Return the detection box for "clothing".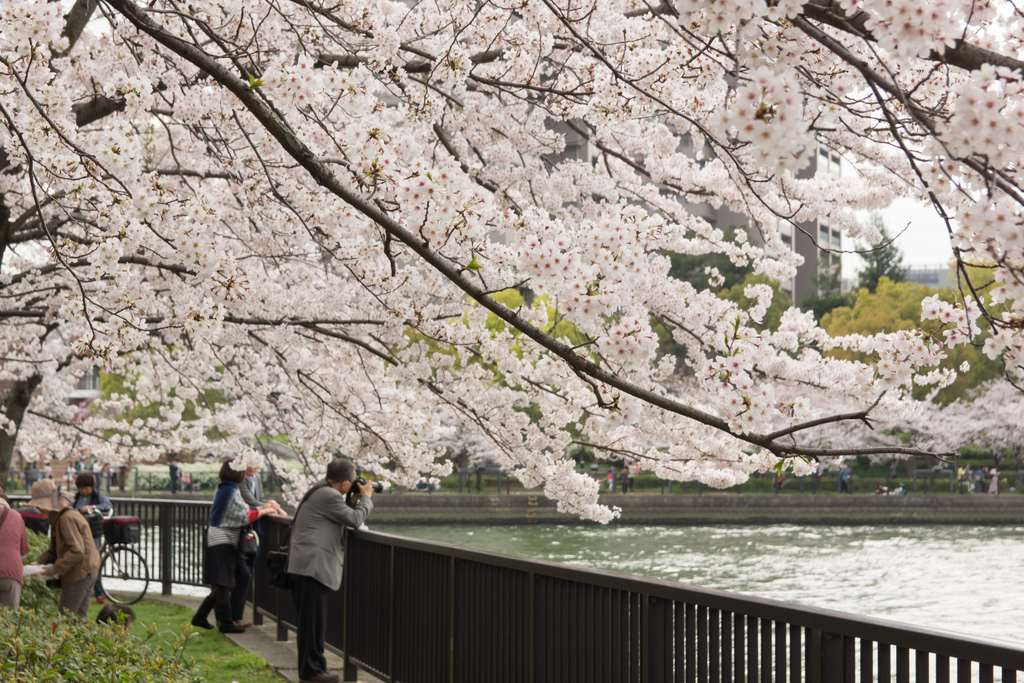
left=72, top=488, right=111, bottom=566.
